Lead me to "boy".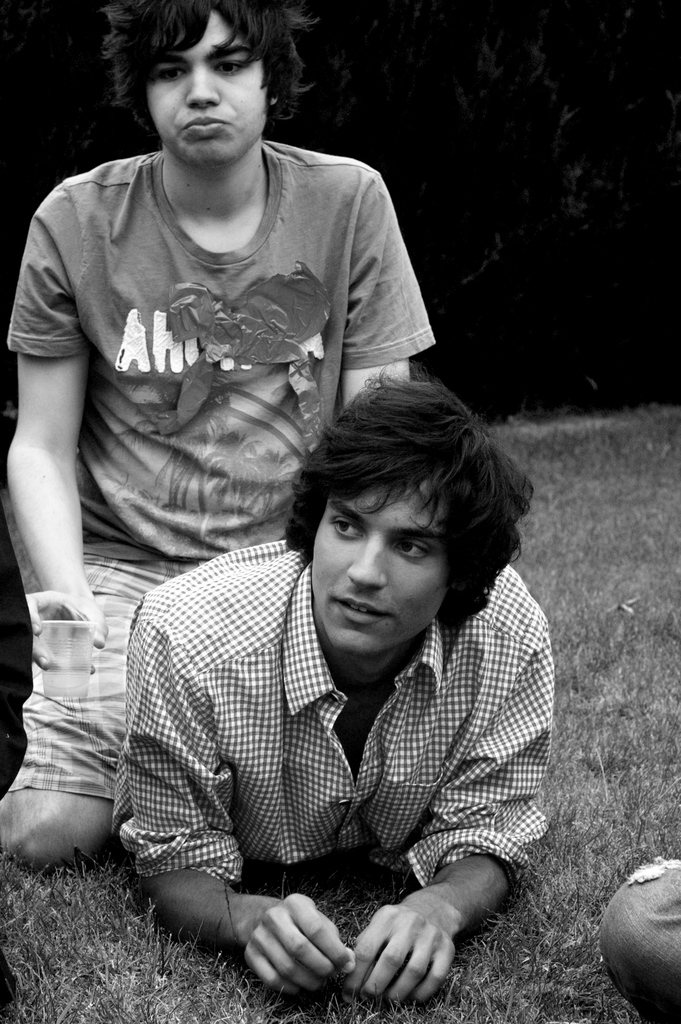
Lead to 109:368:566:1012.
